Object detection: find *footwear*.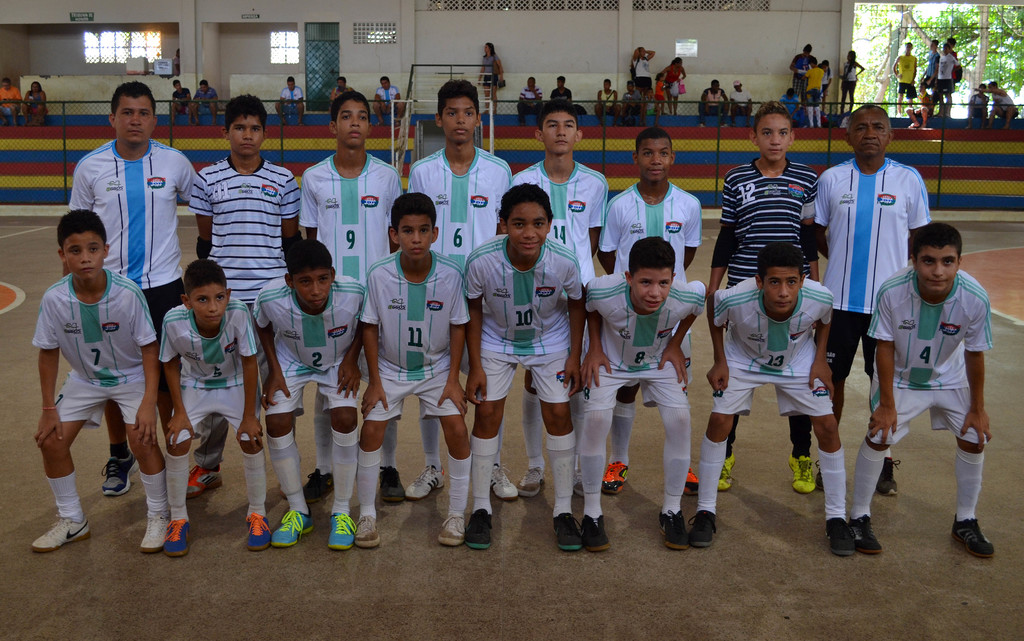
<box>859,516,886,555</box>.
